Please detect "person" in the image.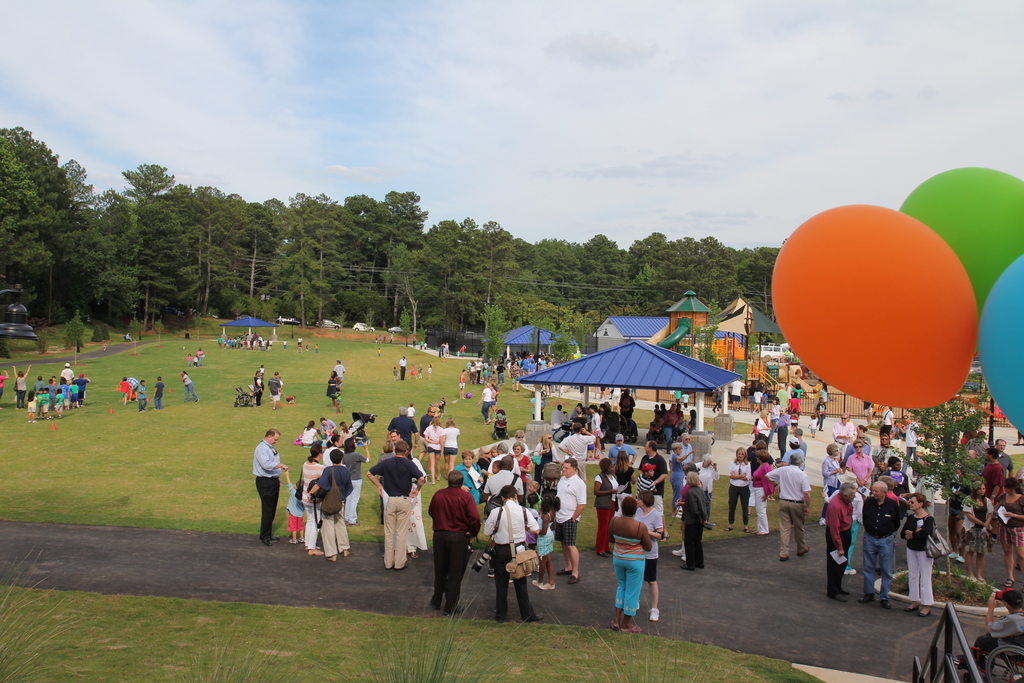
Rect(436, 341, 449, 363).
